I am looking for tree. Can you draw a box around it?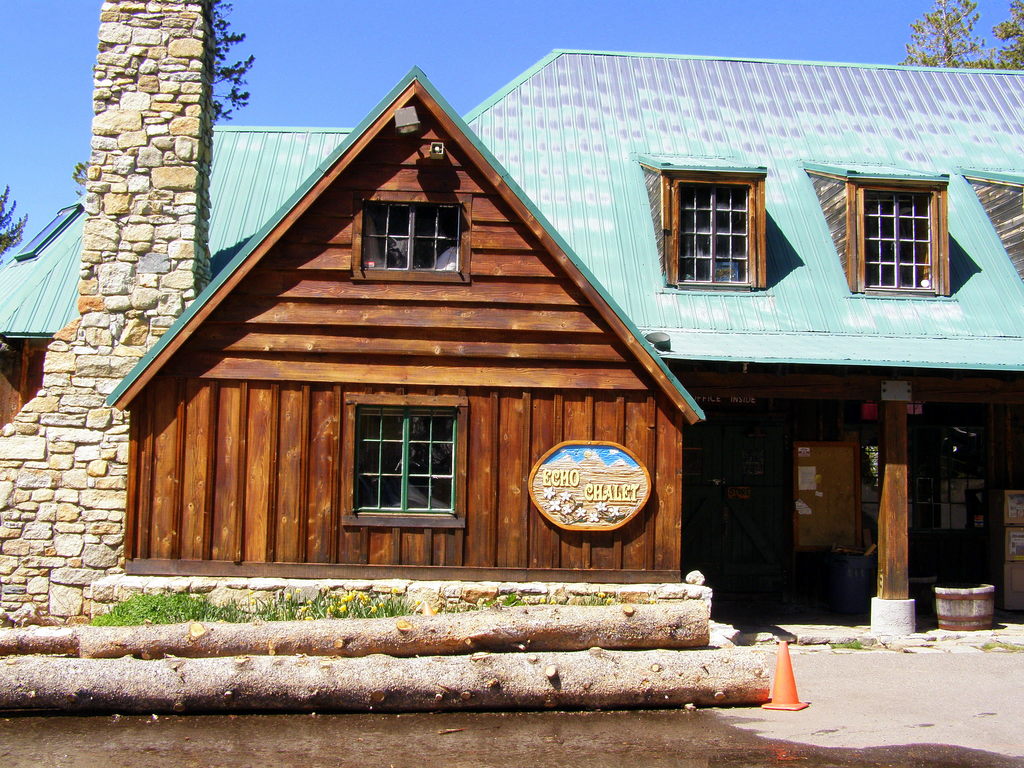
Sure, the bounding box is x1=906, y1=0, x2=1023, y2=69.
